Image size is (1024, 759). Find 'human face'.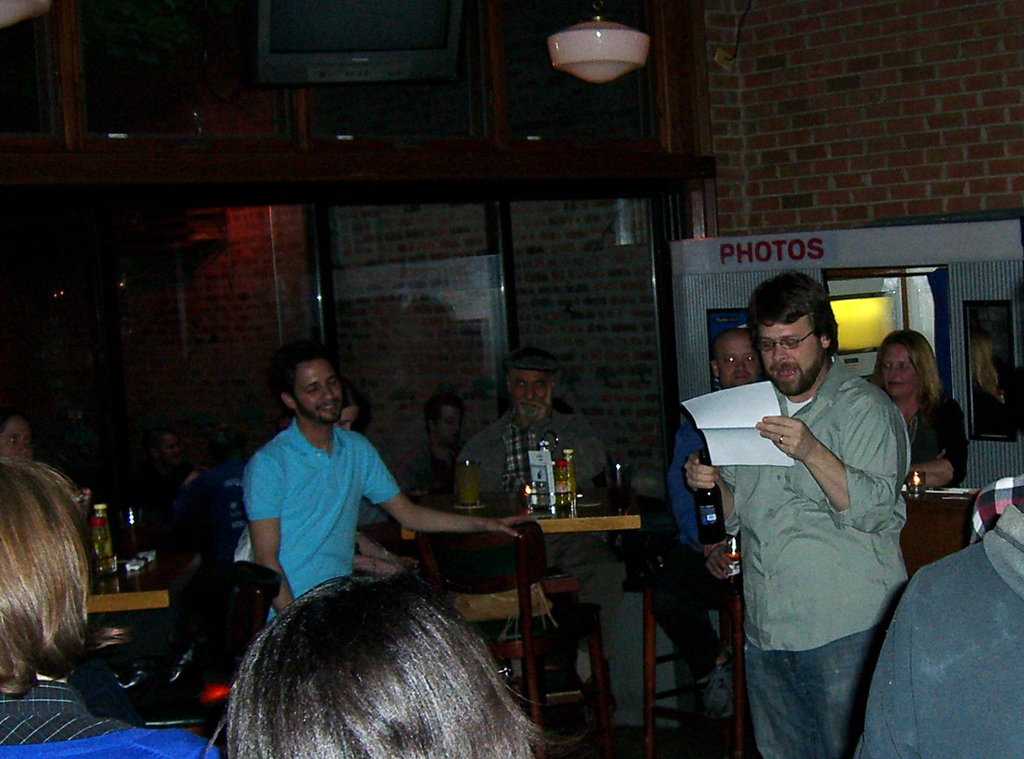
[759,320,822,394].
